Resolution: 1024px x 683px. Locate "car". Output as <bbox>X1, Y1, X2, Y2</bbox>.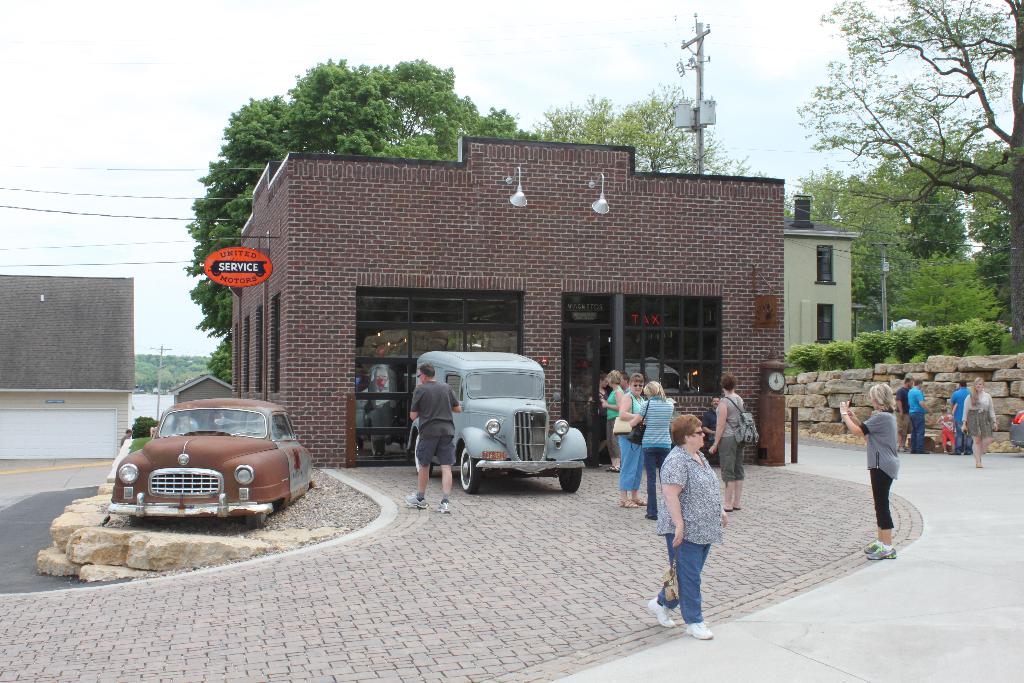
<bbox>403, 349, 588, 491</bbox>.
